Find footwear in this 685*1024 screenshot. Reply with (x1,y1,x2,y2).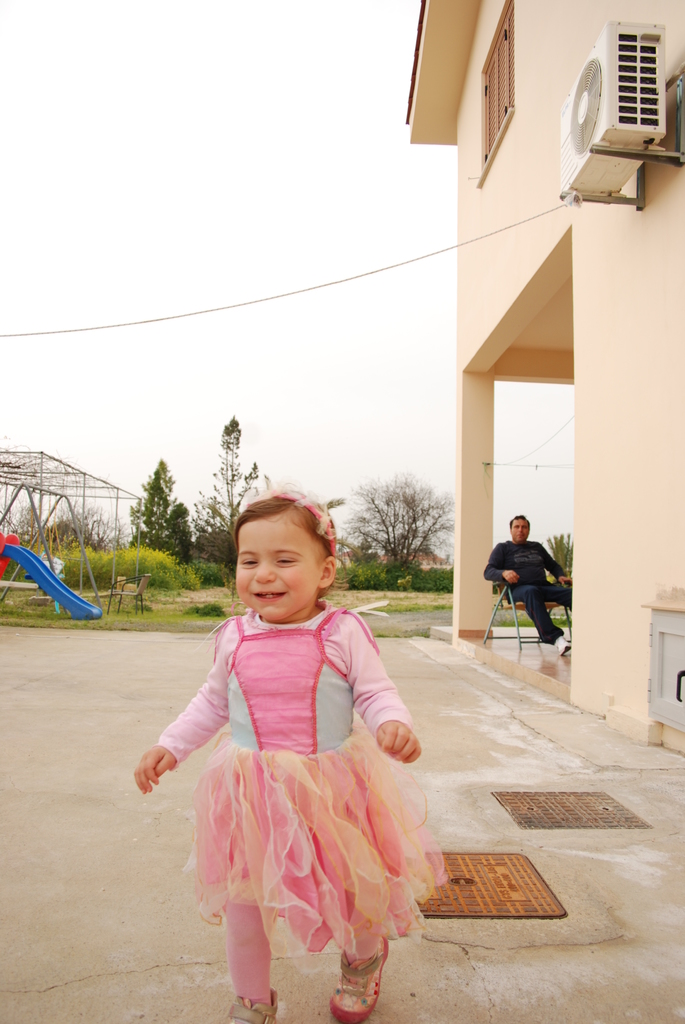
(551,637,572,657).
